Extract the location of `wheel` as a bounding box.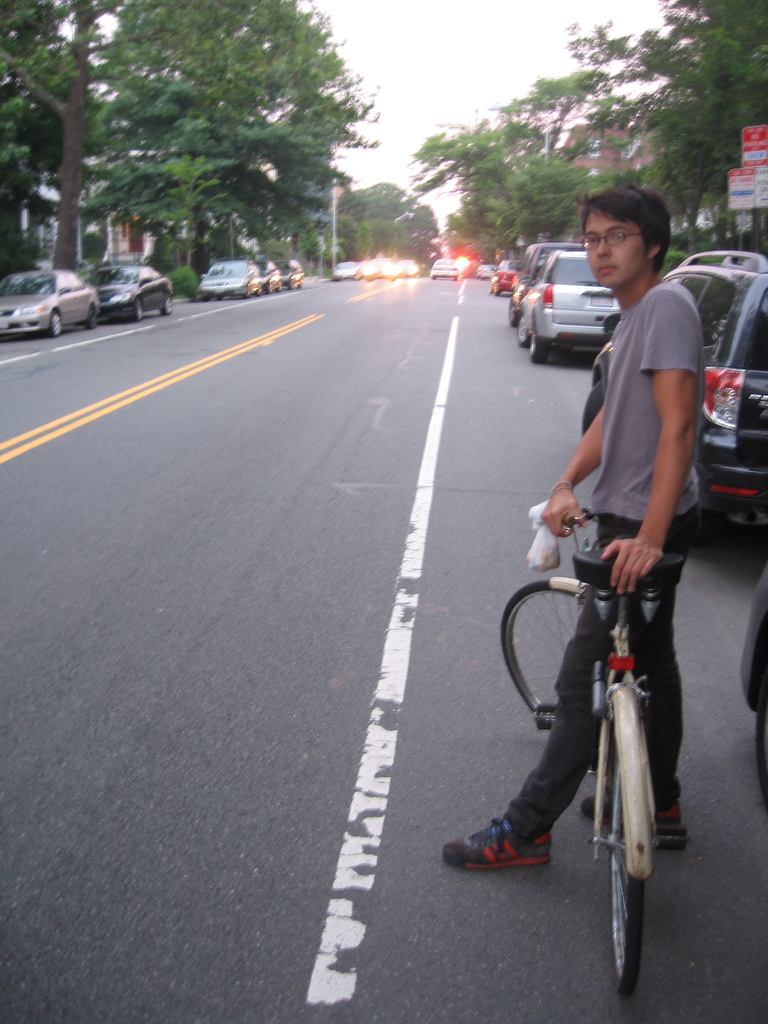
rect(604, 764, 646, 995).
